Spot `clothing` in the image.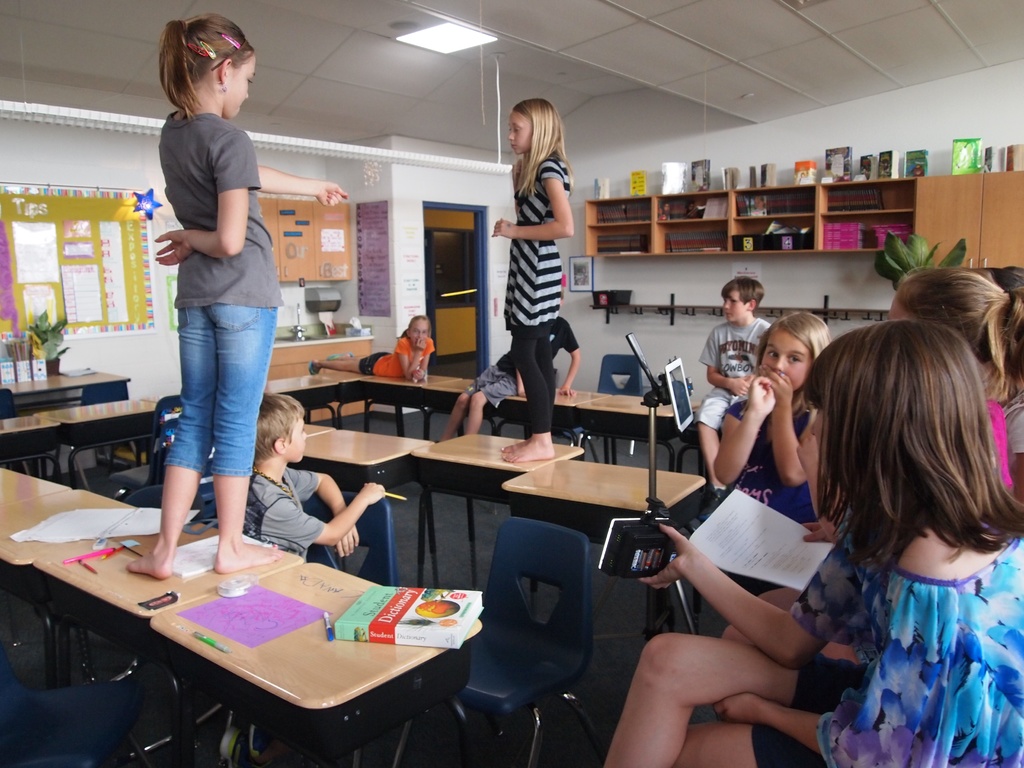
`clothing` found at <region>362, 337, 429, 383</region>.
